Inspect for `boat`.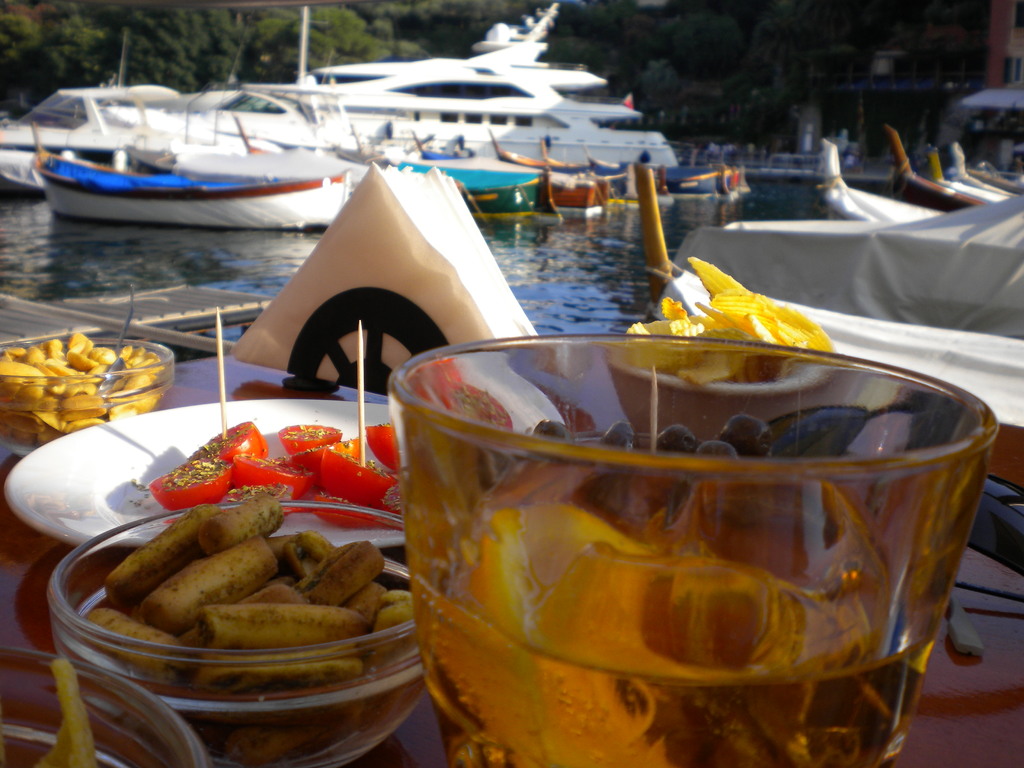
Inspection: locate(625, 161, 1023, 545).
